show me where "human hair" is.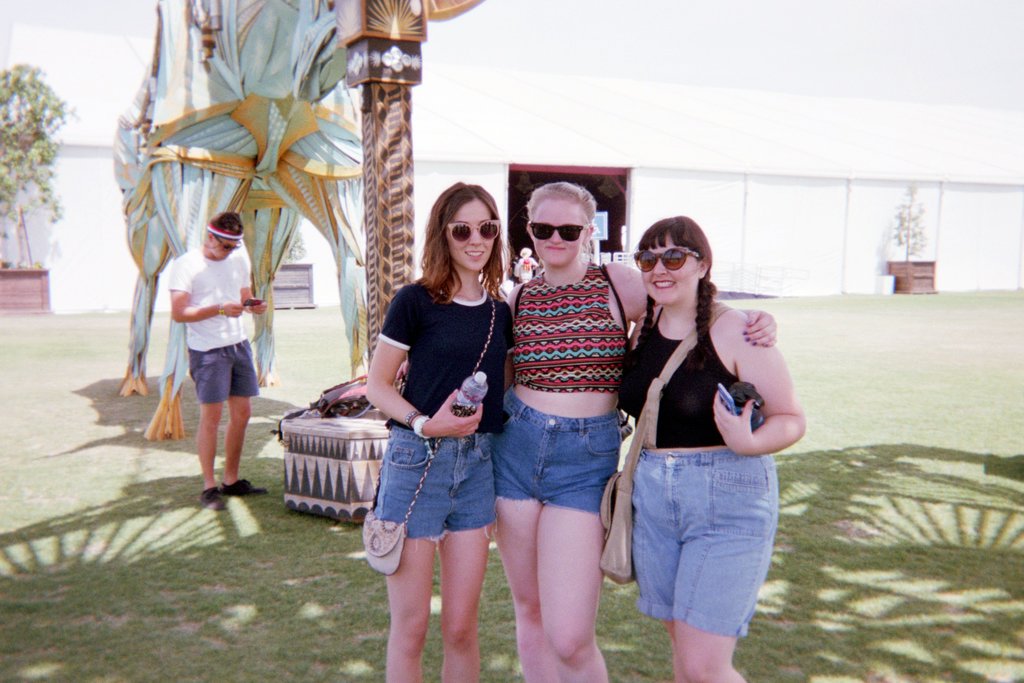
"human hair" is at 616/211/714/368.
